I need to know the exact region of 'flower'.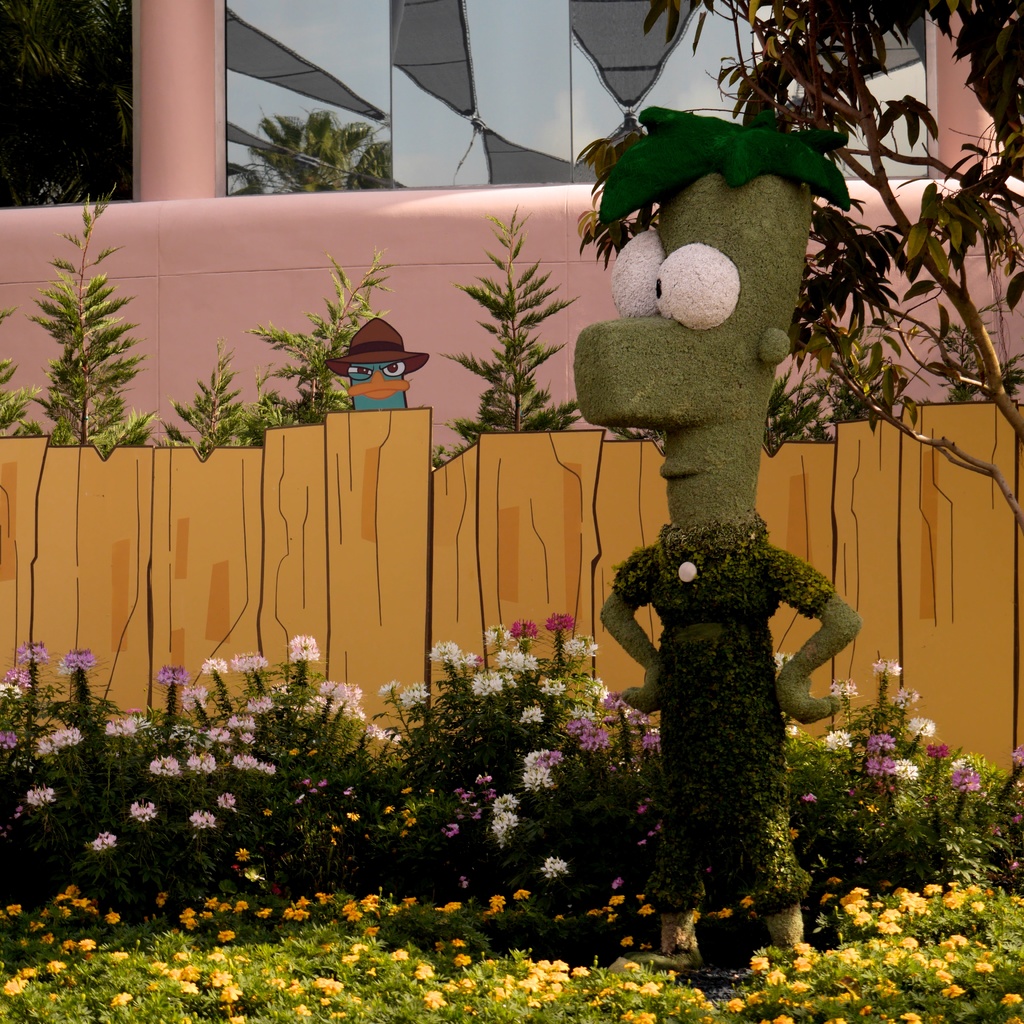
Region: BBox(541, 676, 566, 696).
